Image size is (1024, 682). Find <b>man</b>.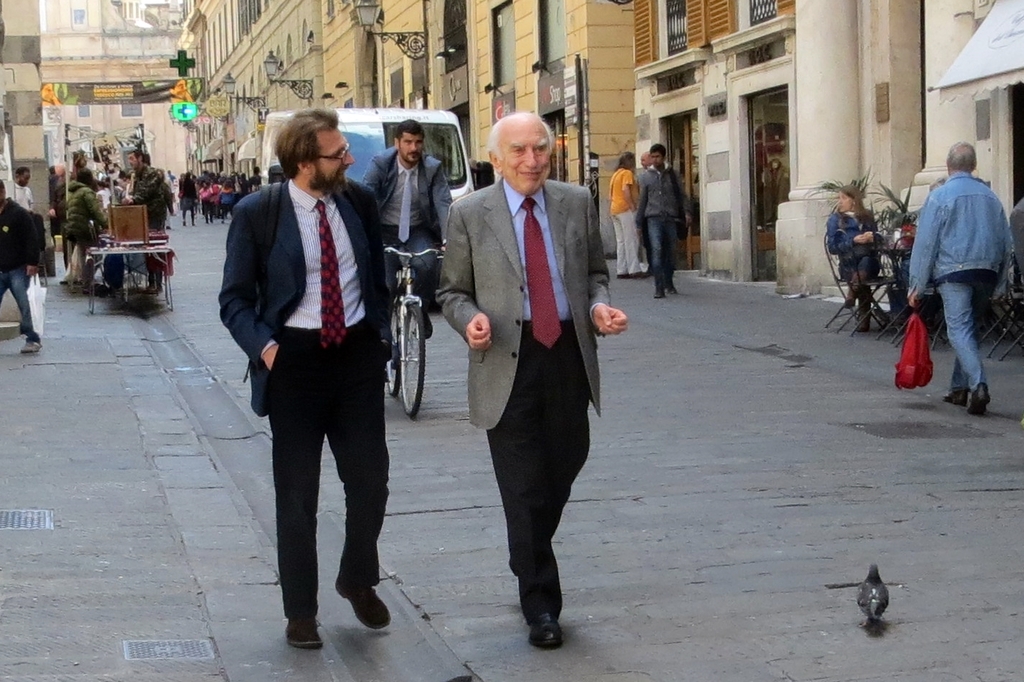
BBox(0, 178, 47, 362).
